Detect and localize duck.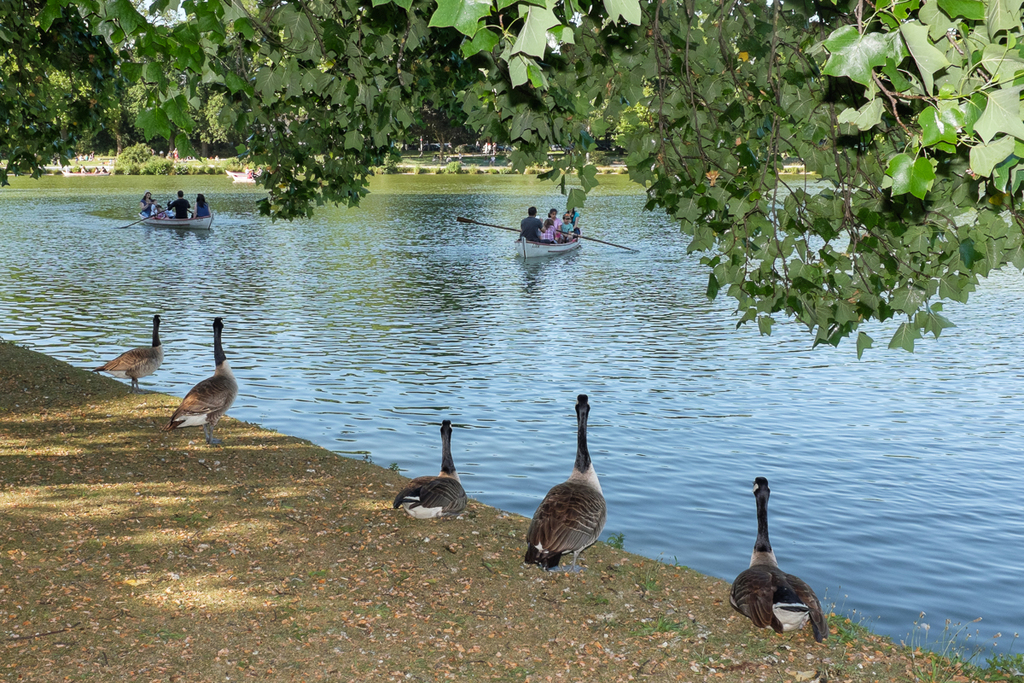
Localized at 94 302 163 396.
